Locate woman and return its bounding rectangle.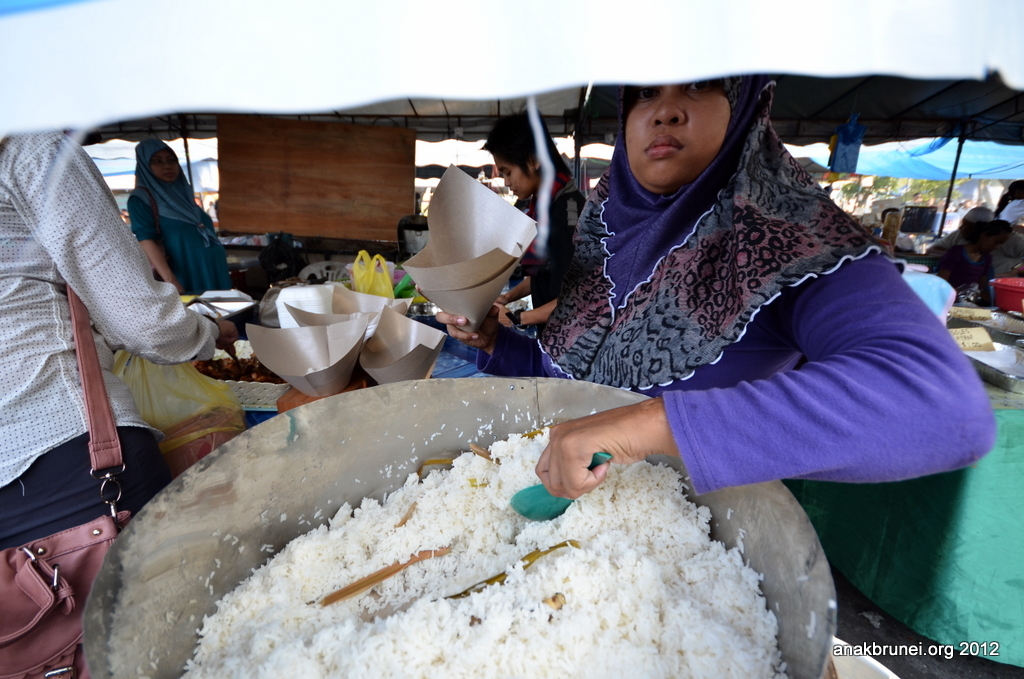
box(135, 137, 235, 299).
